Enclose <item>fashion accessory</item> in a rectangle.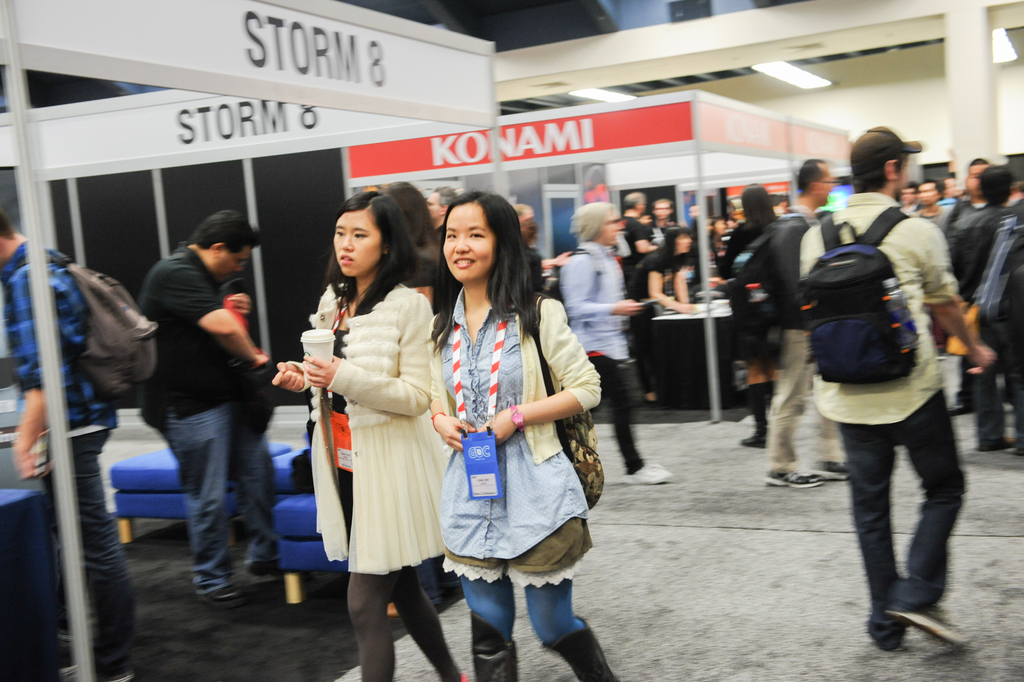
rect(977, 436, 1018, 457).
